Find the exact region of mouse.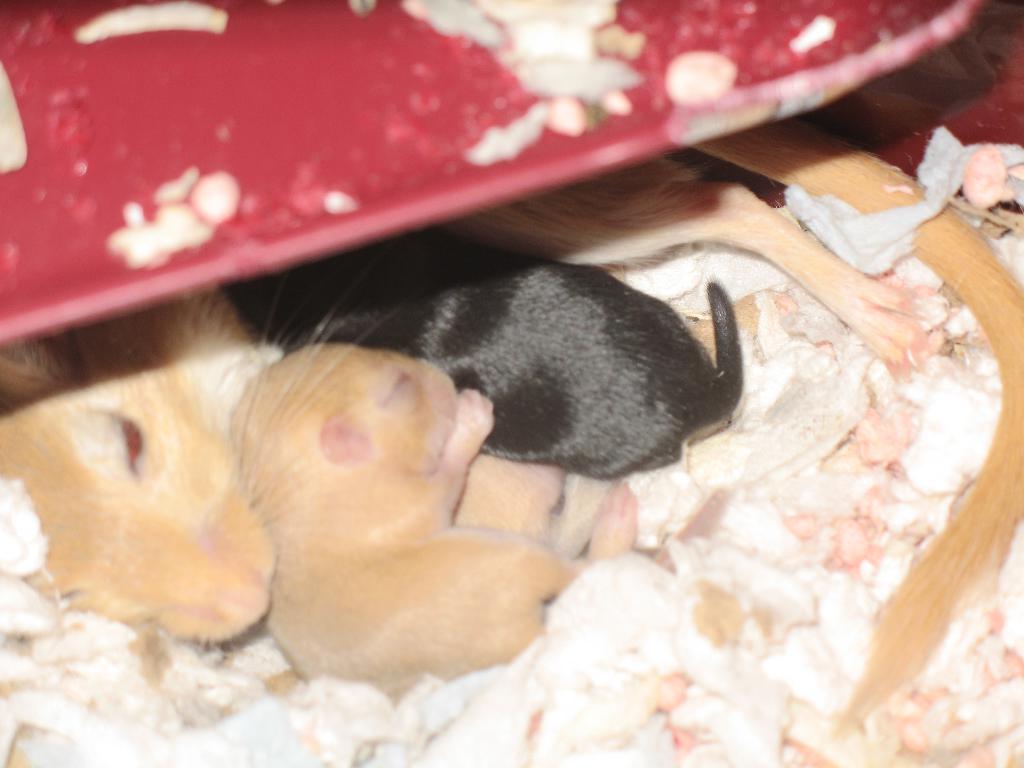
Exact region: [left=229, top=211, right=742, bottom=474].
